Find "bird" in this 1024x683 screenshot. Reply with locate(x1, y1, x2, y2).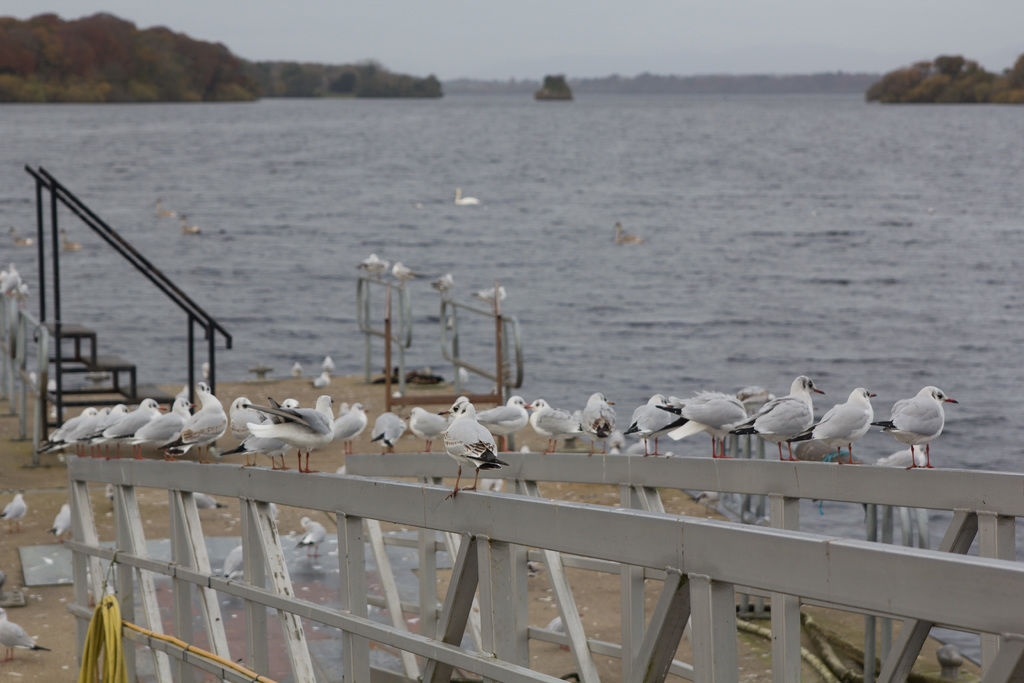
locate(868, 438, 925, 465).
